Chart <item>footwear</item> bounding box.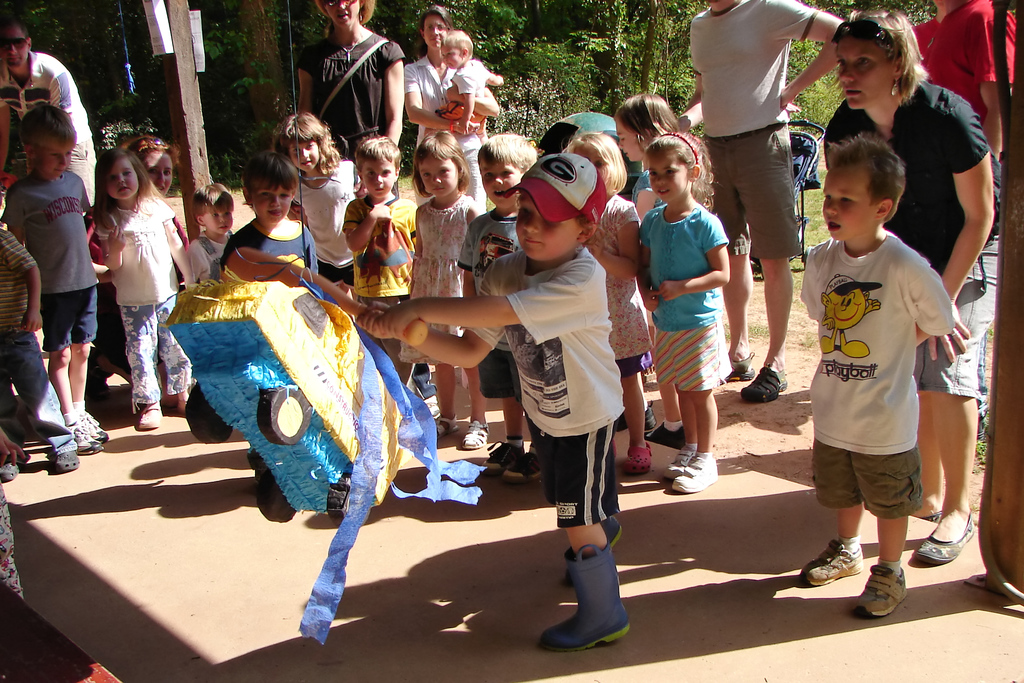
Charted: bbox=[435, 417, 458, 440].
